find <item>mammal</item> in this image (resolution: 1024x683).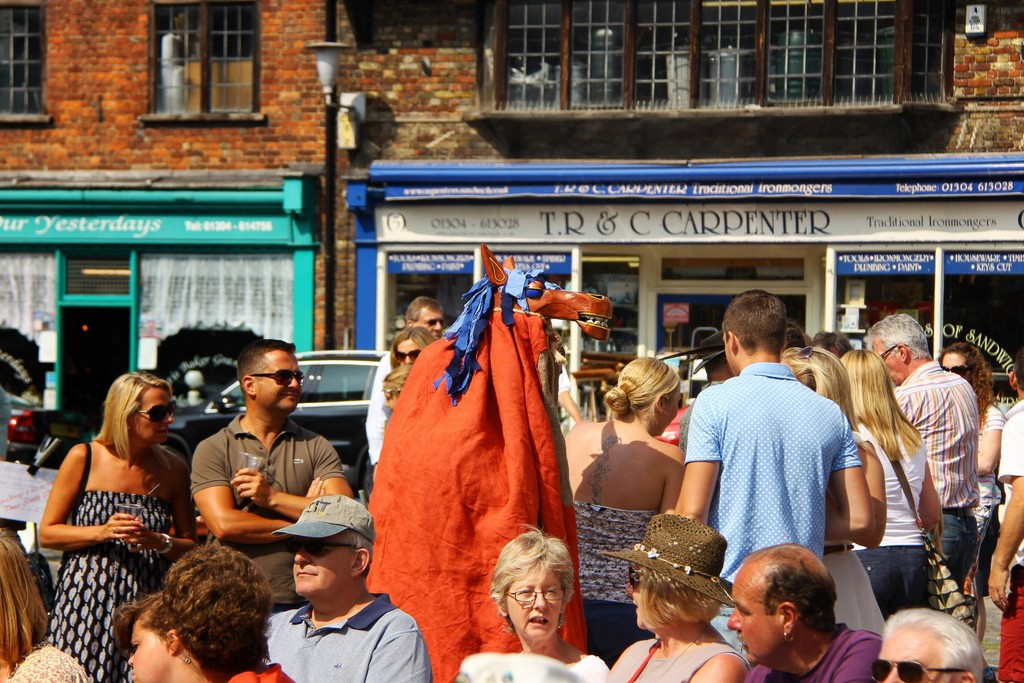
x1=871, y1=604, x2=986, y2=682.
